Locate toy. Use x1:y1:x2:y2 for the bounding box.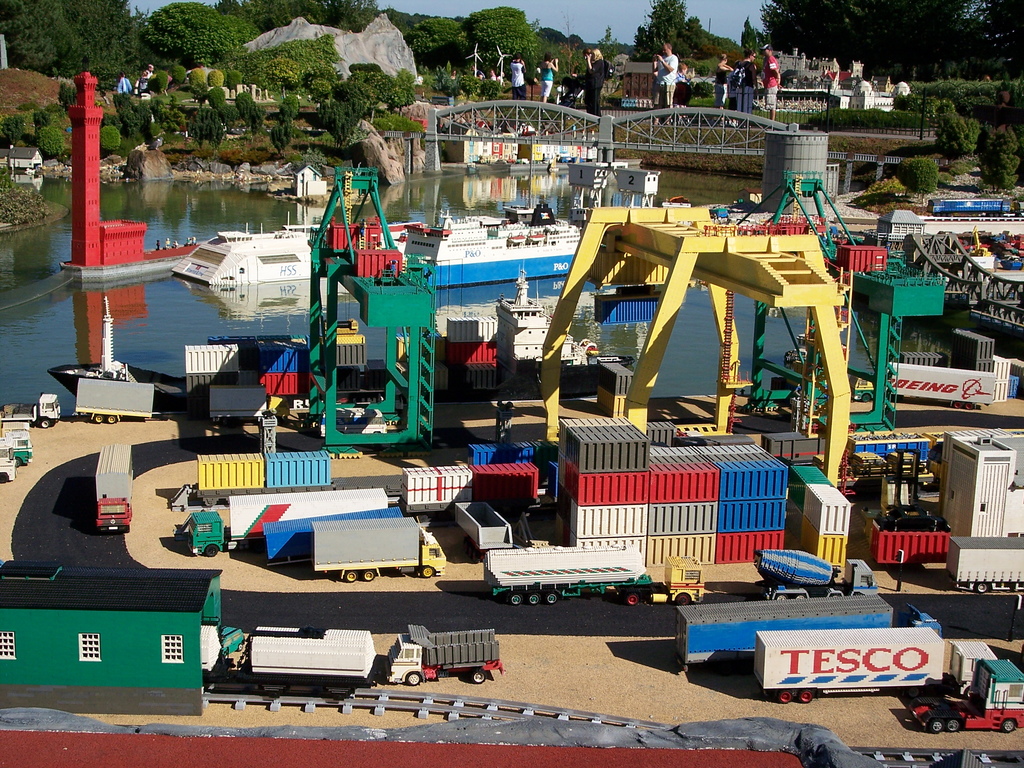
492:541:699:611.
